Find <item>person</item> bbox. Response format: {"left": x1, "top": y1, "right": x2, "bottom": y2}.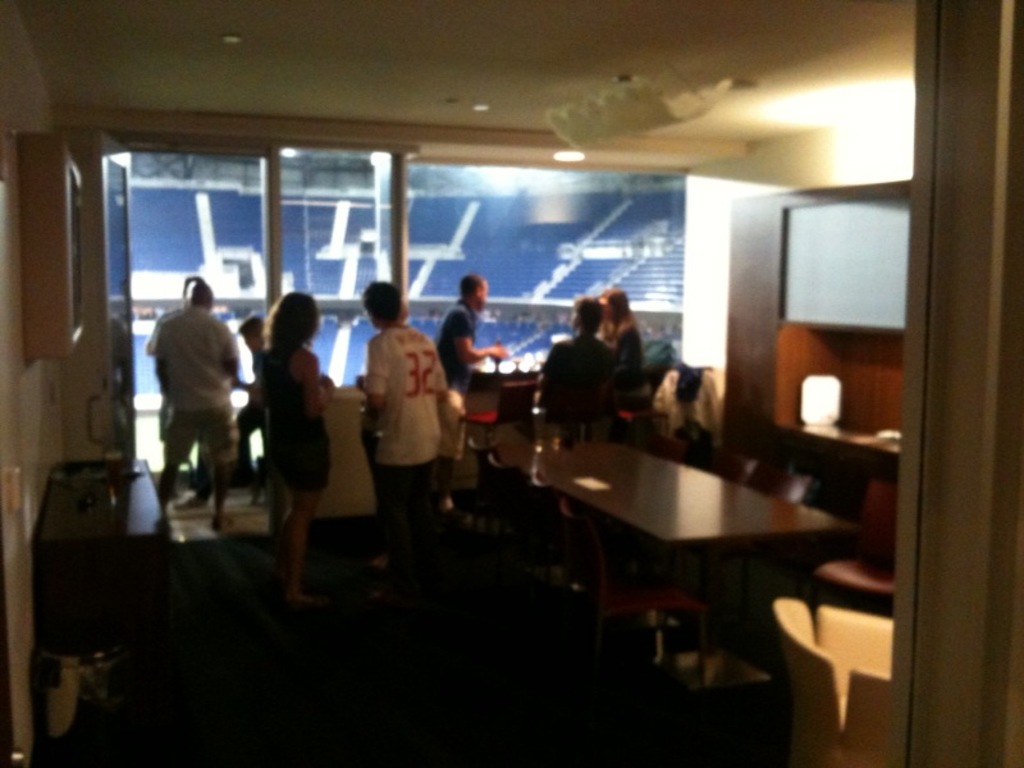
{"left": 434, "top": 273, "right": 511, "bottom": 411}.
